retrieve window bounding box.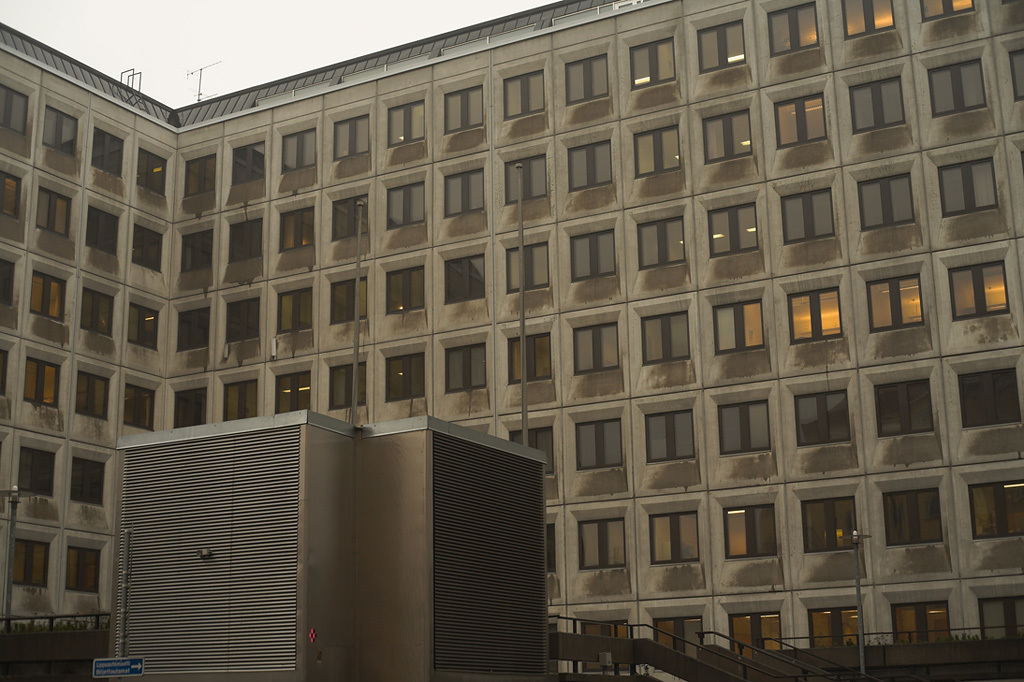
Bounding box: box=[1006, 48, 1023, 100].
